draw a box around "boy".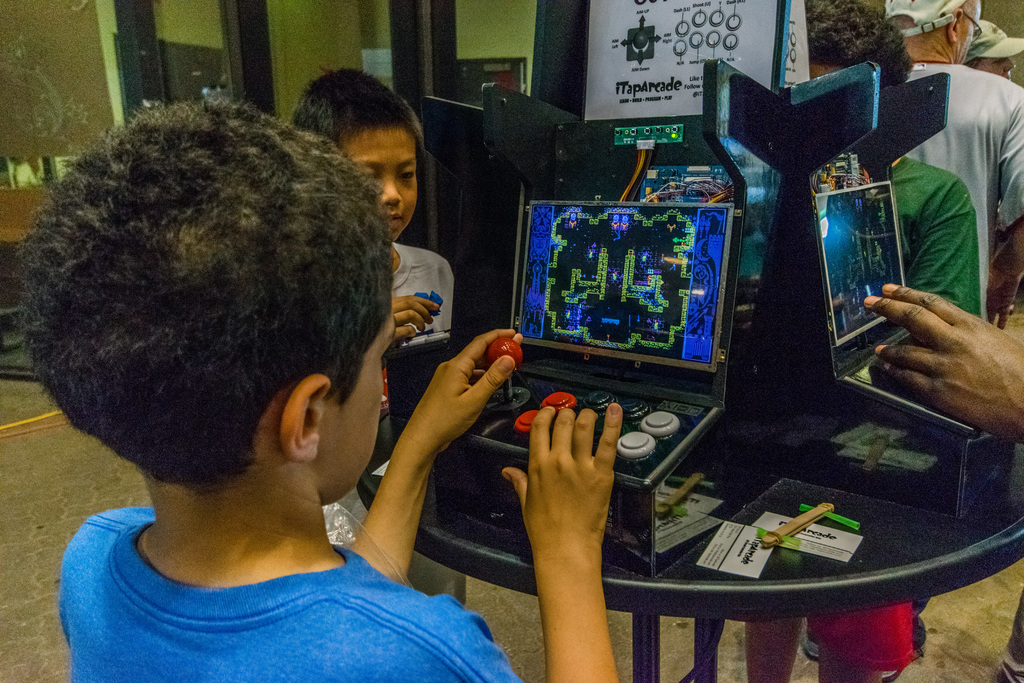
{"left": 286, "top": 65, "right": 467, "bottom": 603}.
